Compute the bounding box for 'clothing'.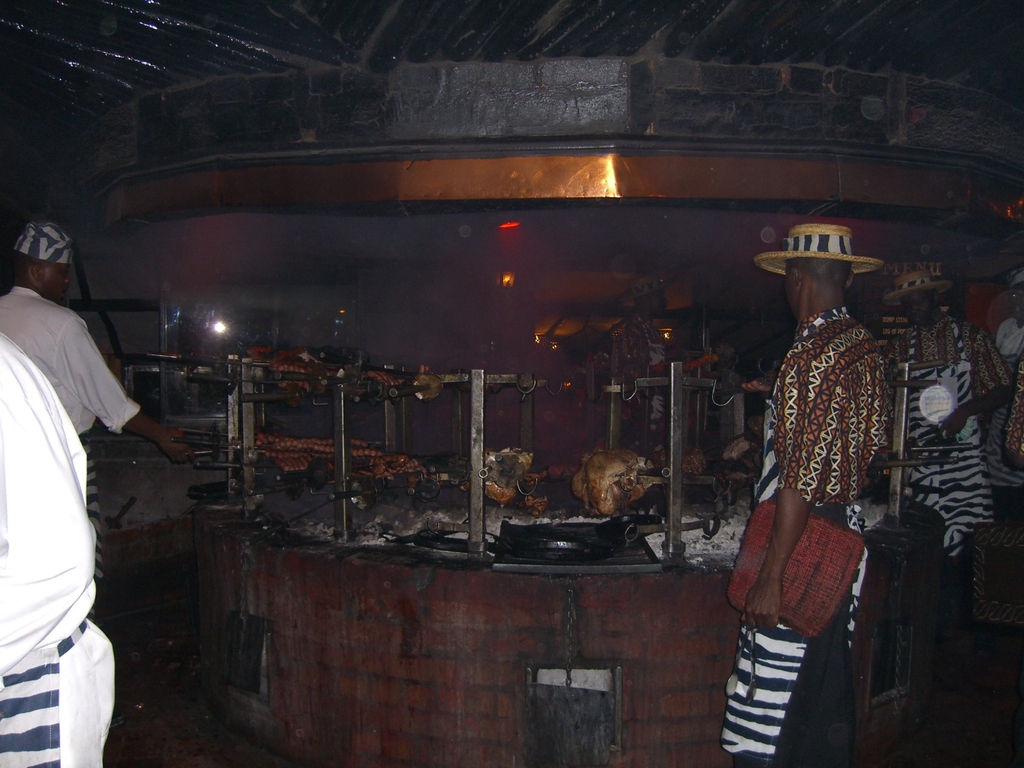
<box>719,304,896,767</box>.
